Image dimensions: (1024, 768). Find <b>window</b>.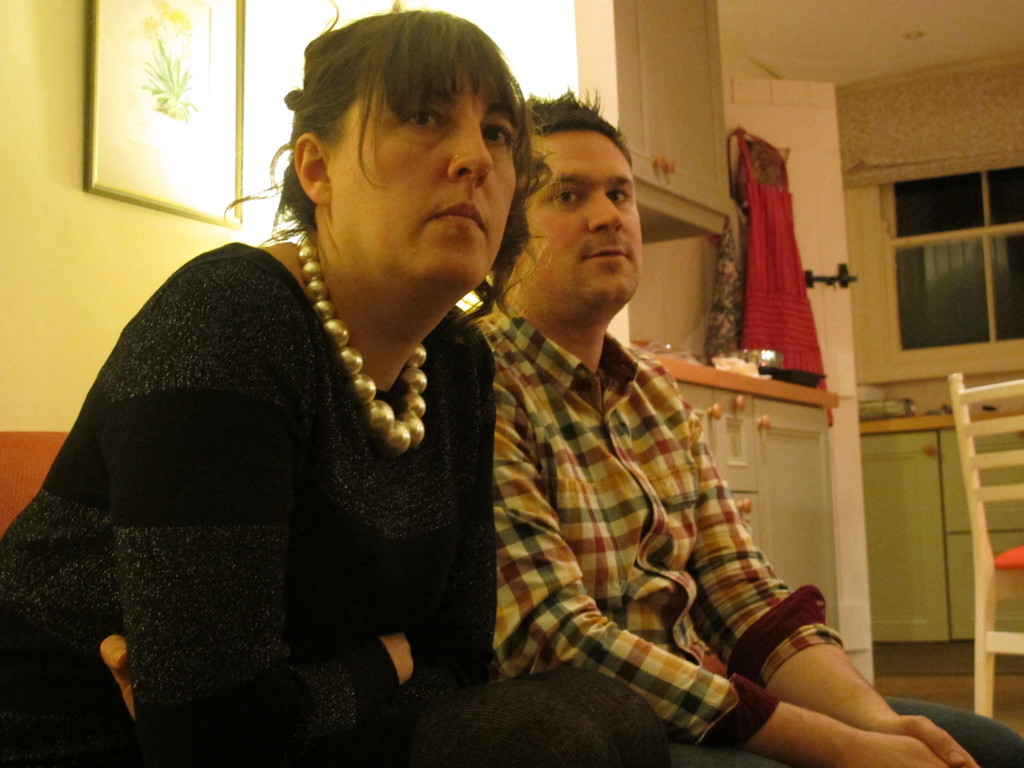
crop(871, 147, 1019, 374).
